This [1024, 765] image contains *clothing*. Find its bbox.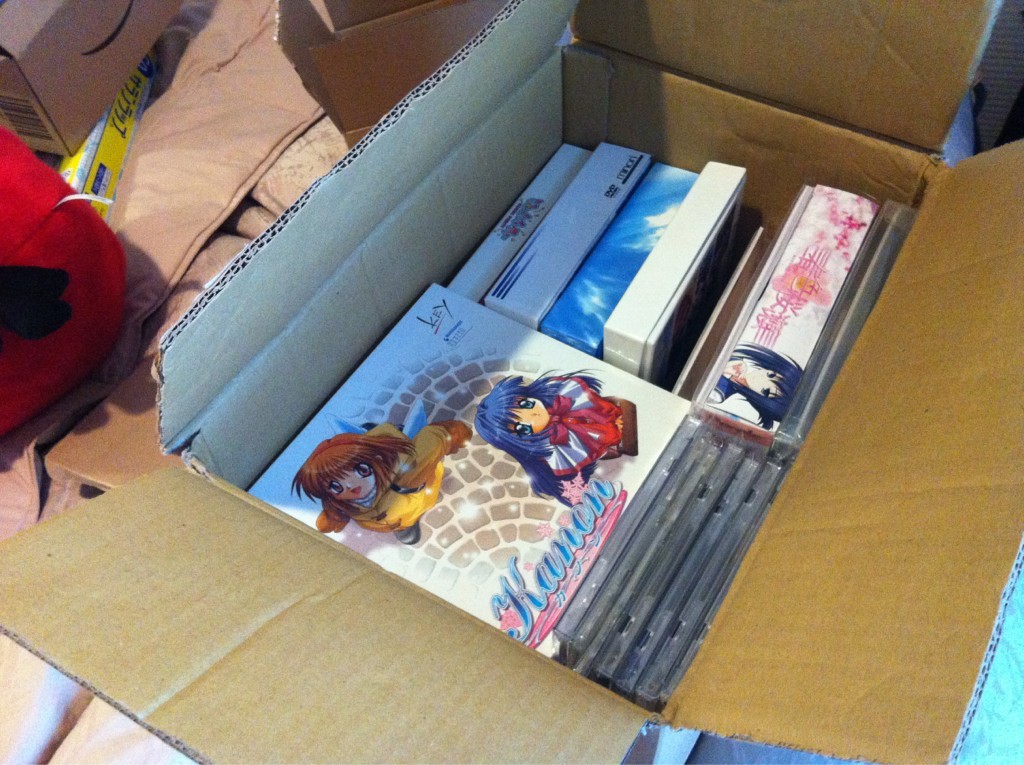
[318, 424, 453, 534].
